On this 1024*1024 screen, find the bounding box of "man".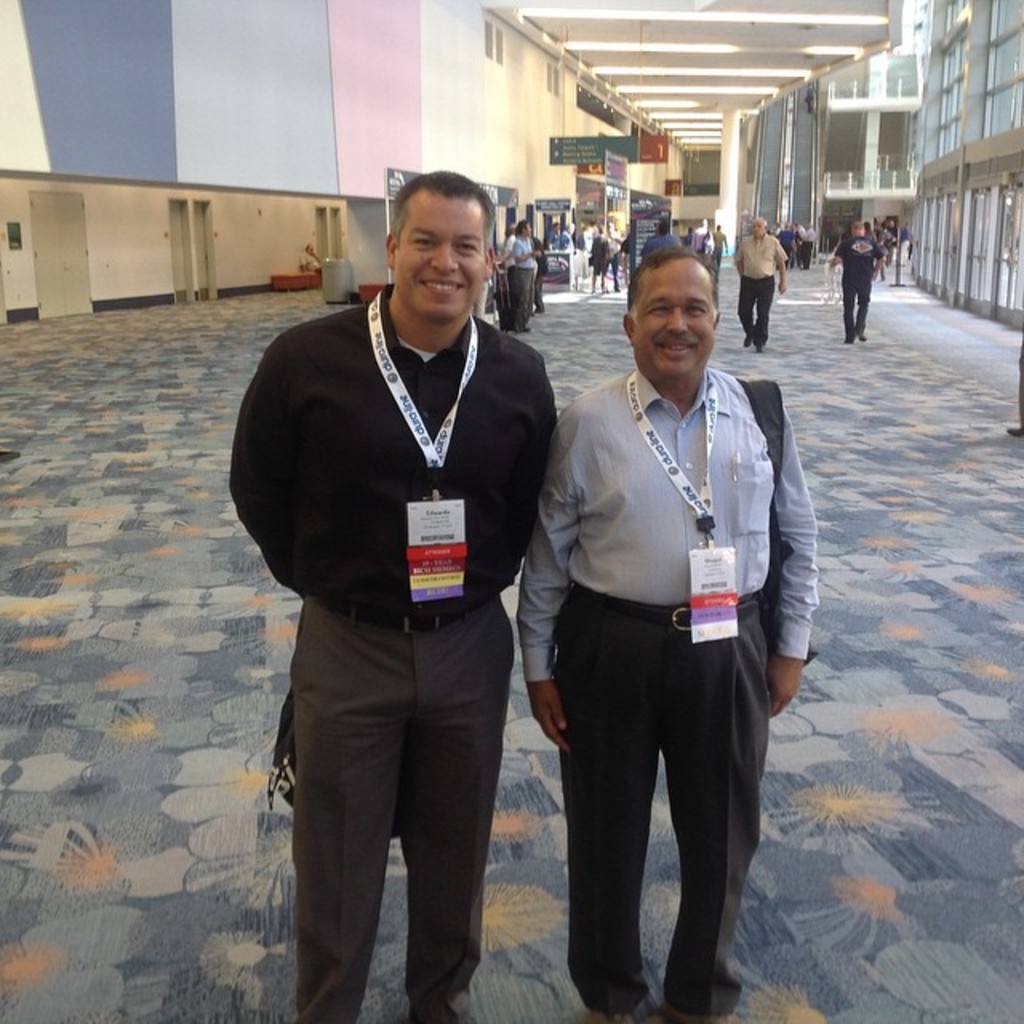
Bounding box: box(259, 104, 570, 1016).
